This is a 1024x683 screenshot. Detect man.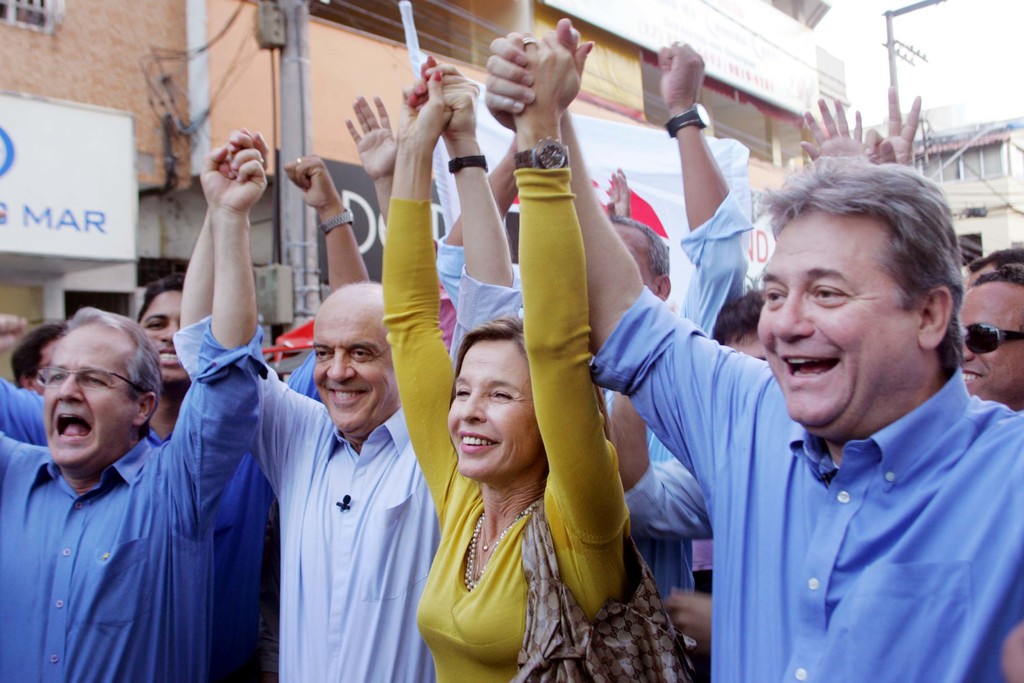
{"x1": 0, "y1": 273, "x2": 200, "y2": 466}.
